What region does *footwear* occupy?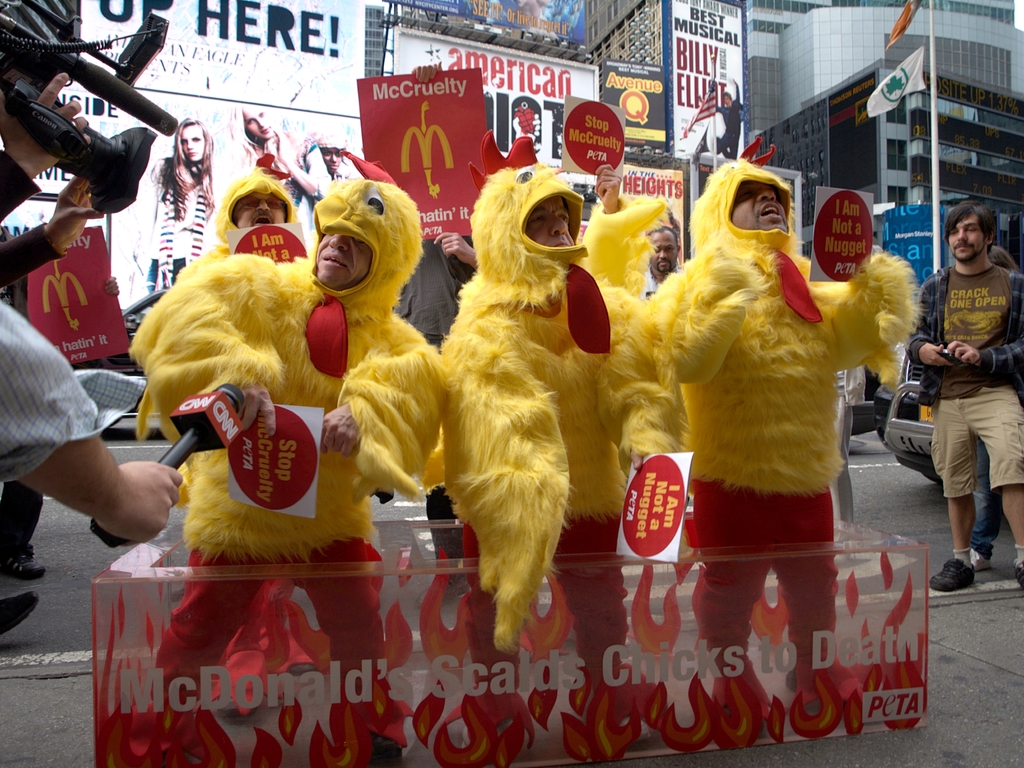
left=1, top=543, right=46, bottom=580.
